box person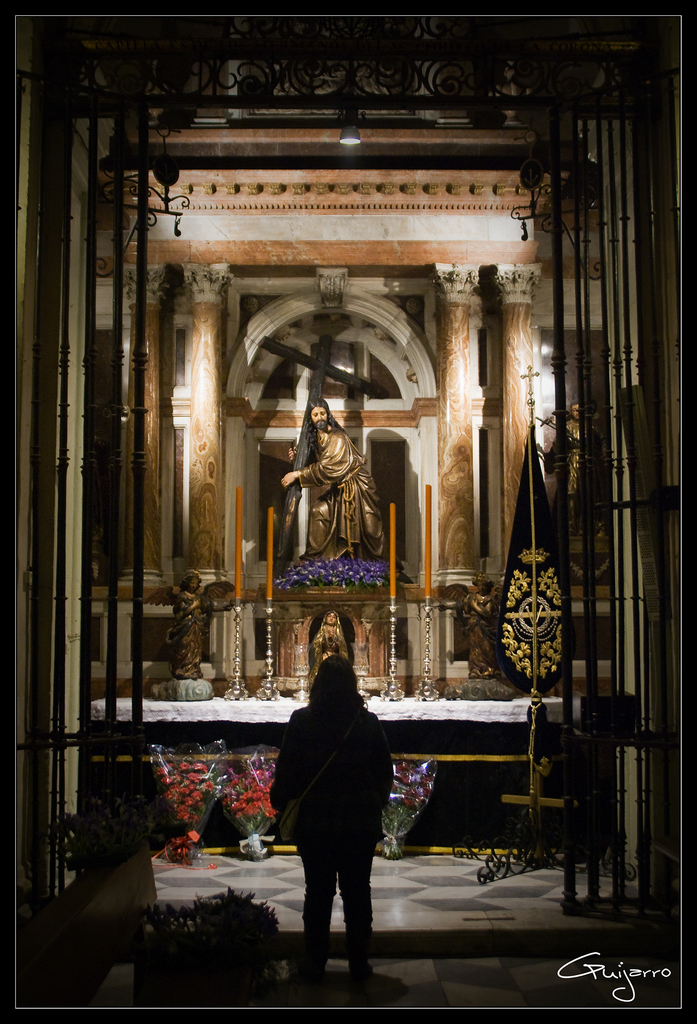
{"left": 263, "top": 648, "right": 392, "bottom": 996}
